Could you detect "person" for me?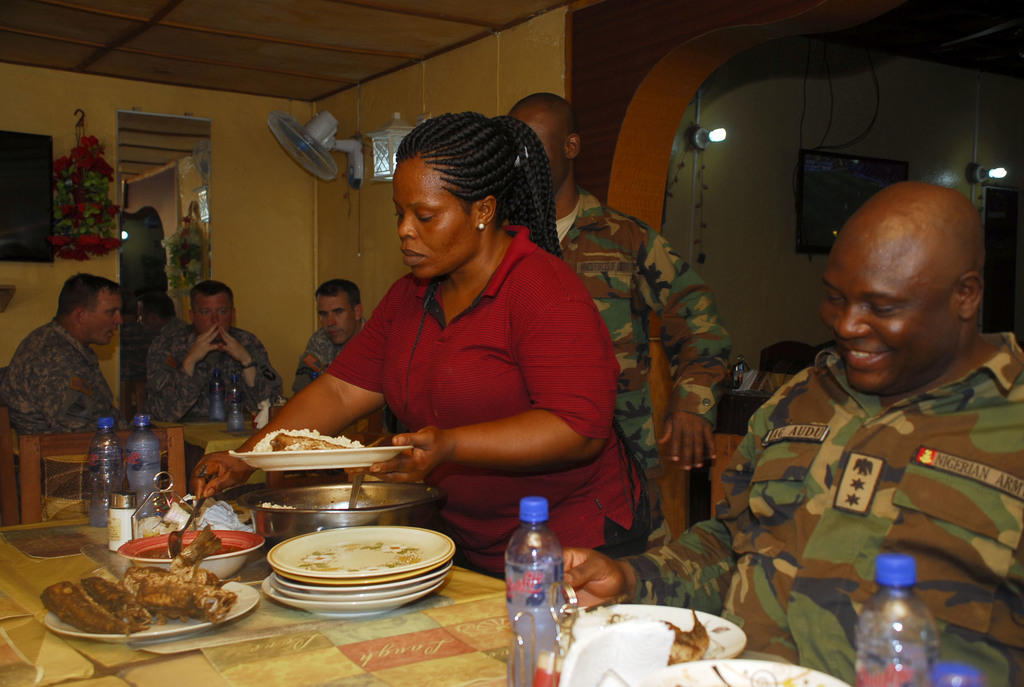
Detection result: region(0, 269, 125, 430).
